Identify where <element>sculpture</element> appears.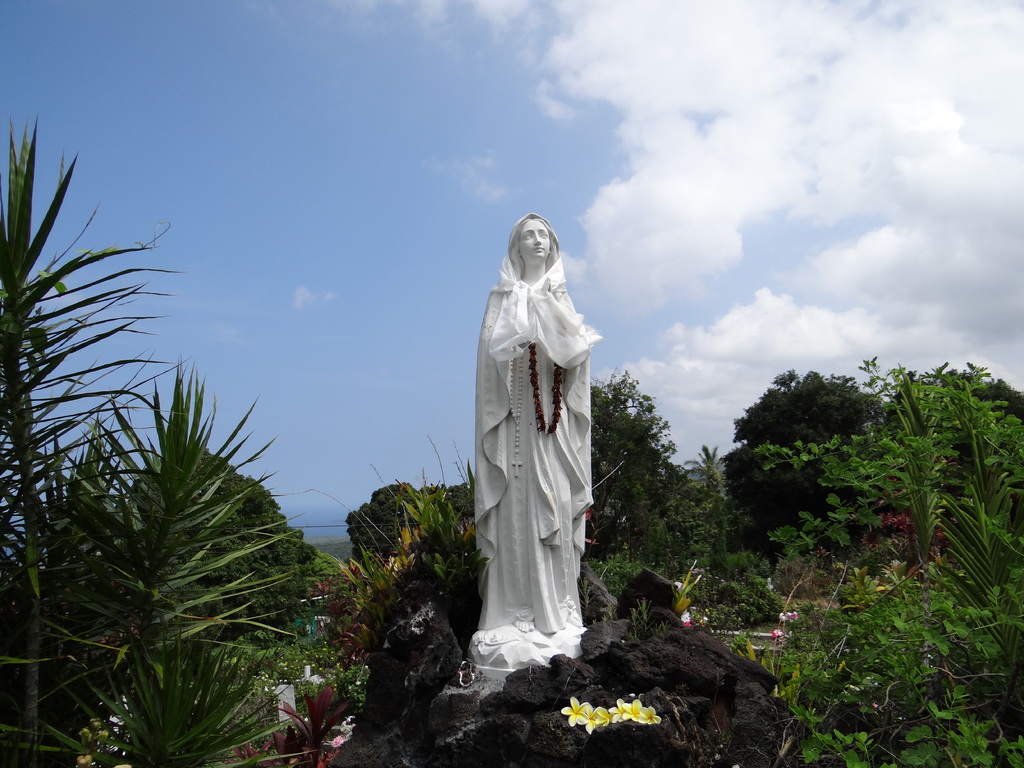
Appears at region(460, 202, 611, 664).
